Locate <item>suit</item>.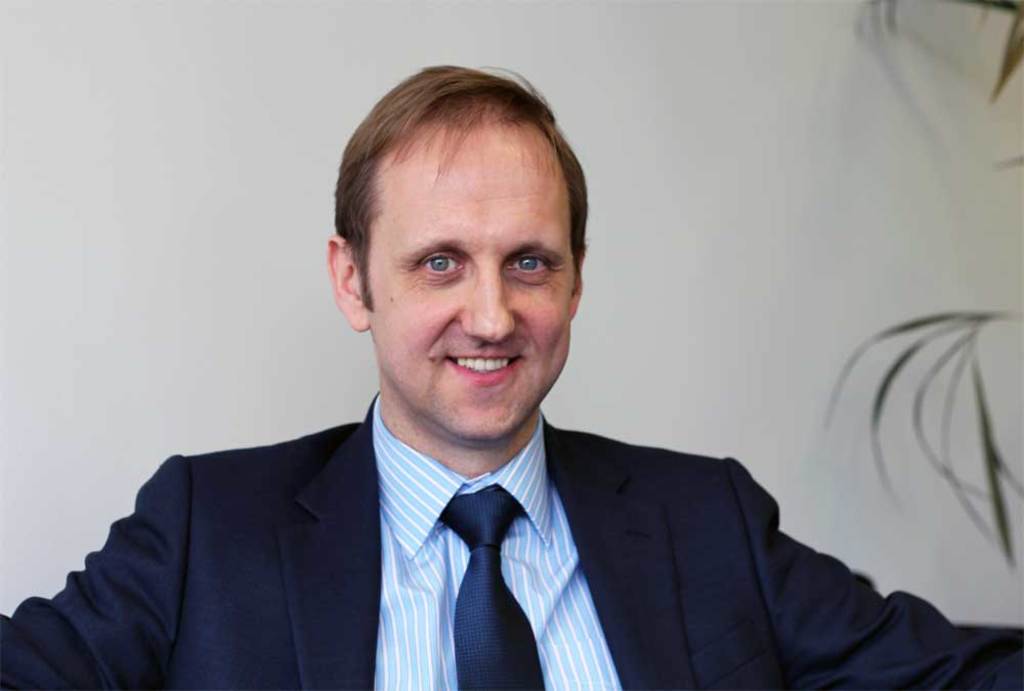
Bounding box: box=[50, 370, 919, 672].
